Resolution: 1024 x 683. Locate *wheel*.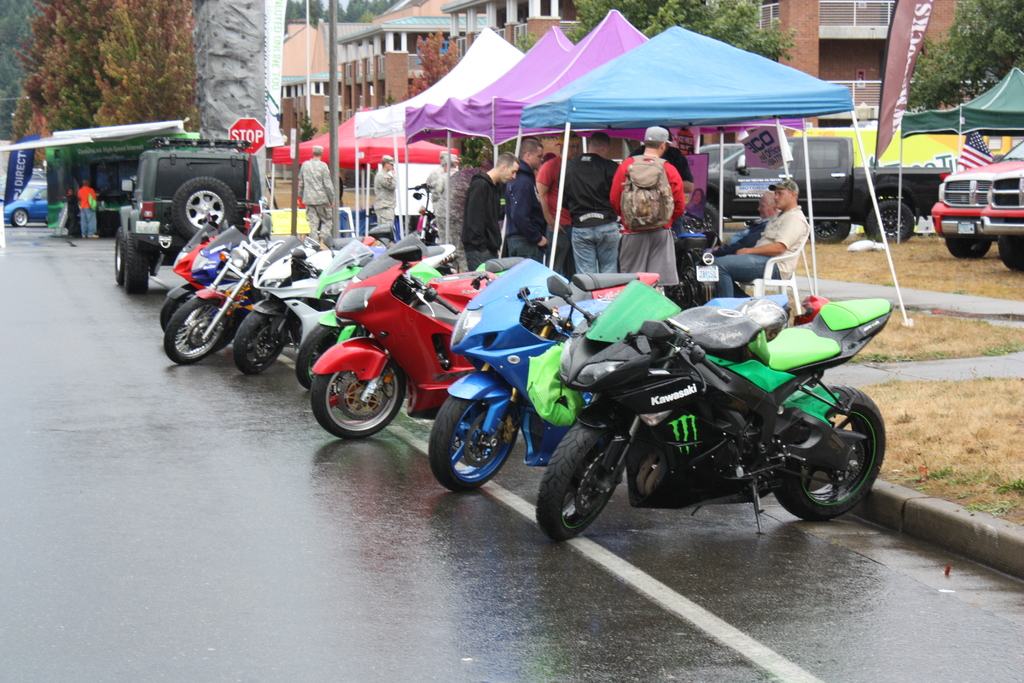
998 233 1023 276.
